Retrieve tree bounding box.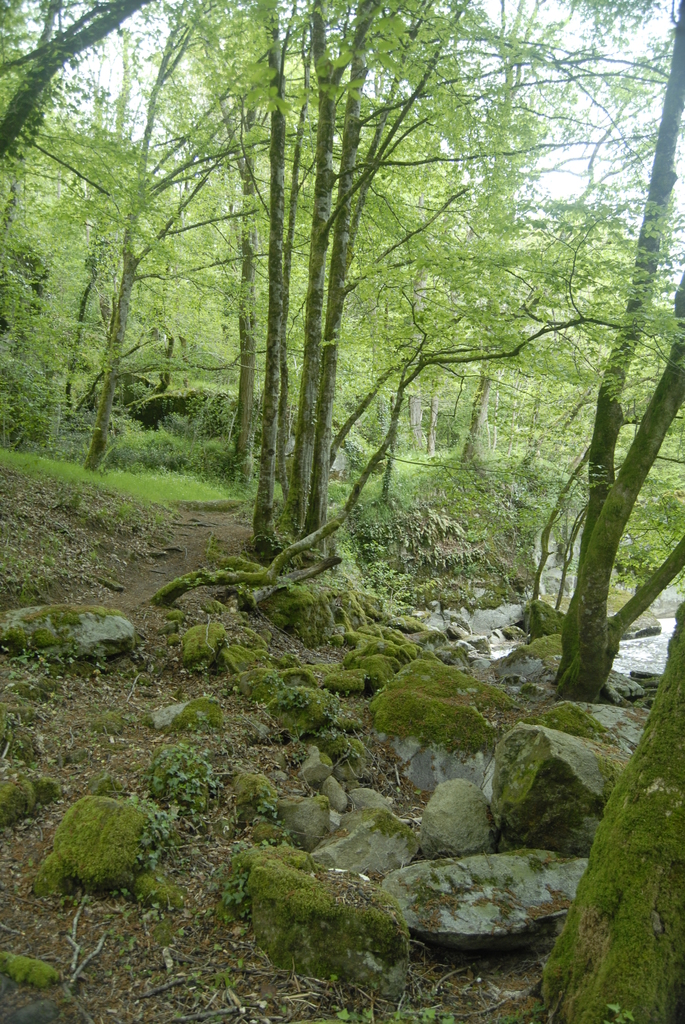
Bounding box: l=0, t=0, r=154, b=176.
